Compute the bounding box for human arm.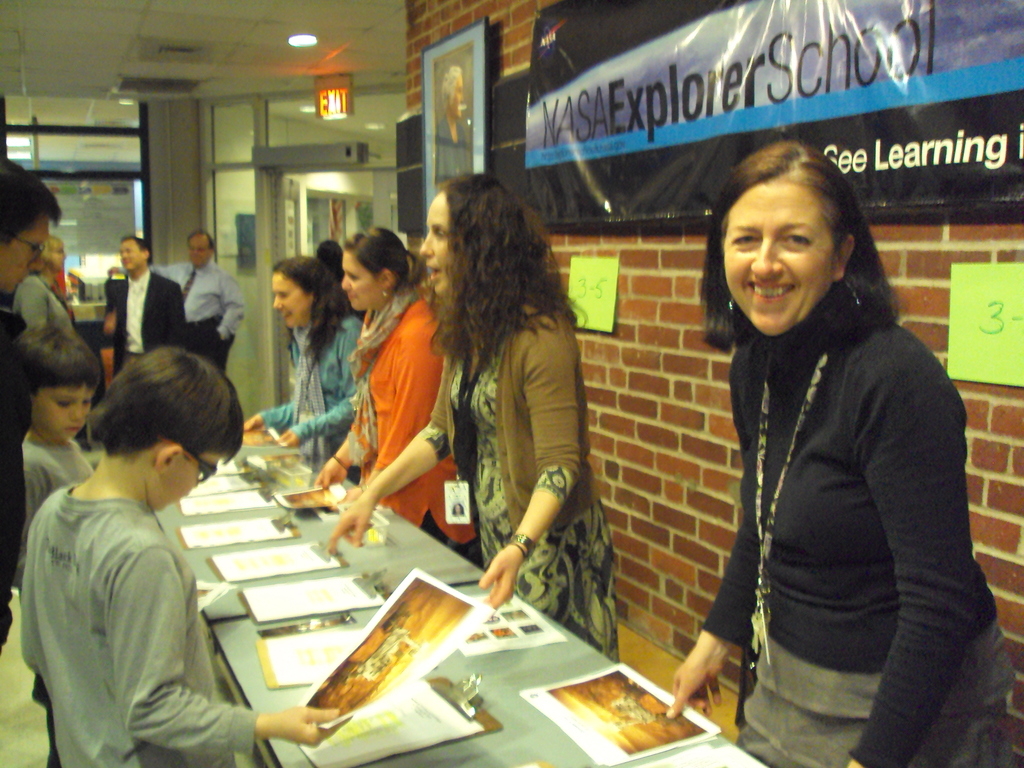
[15,273,52,330].
